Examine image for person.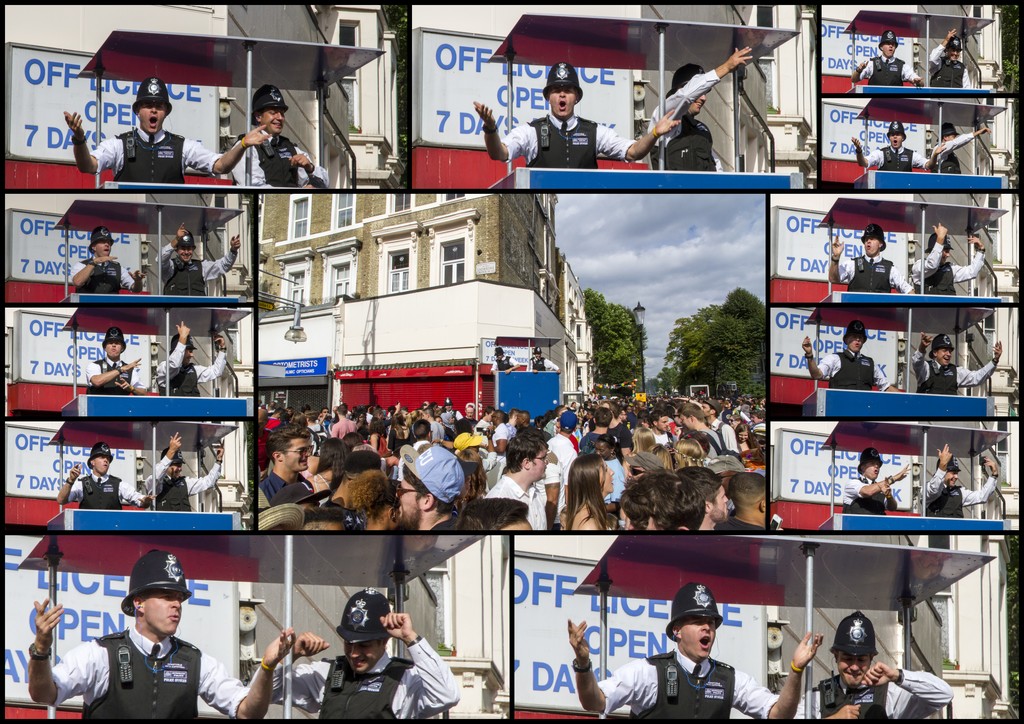
Examination result: 38 554 300 716.
